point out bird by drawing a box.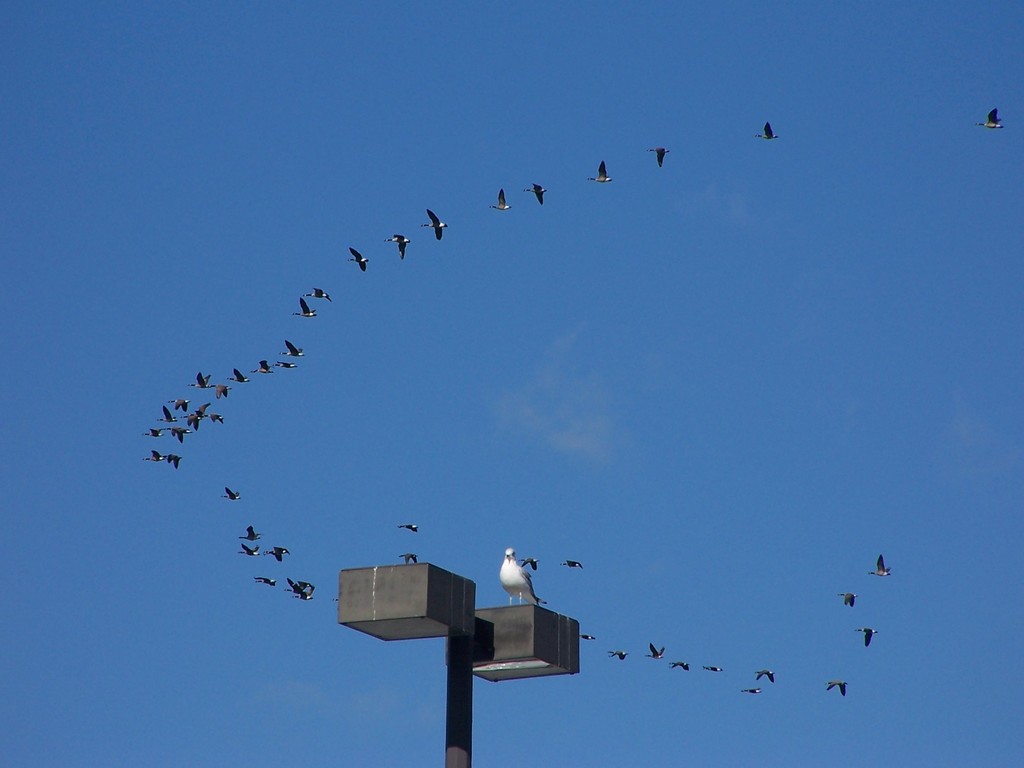
bbox=[217, 485, 243, 504].
